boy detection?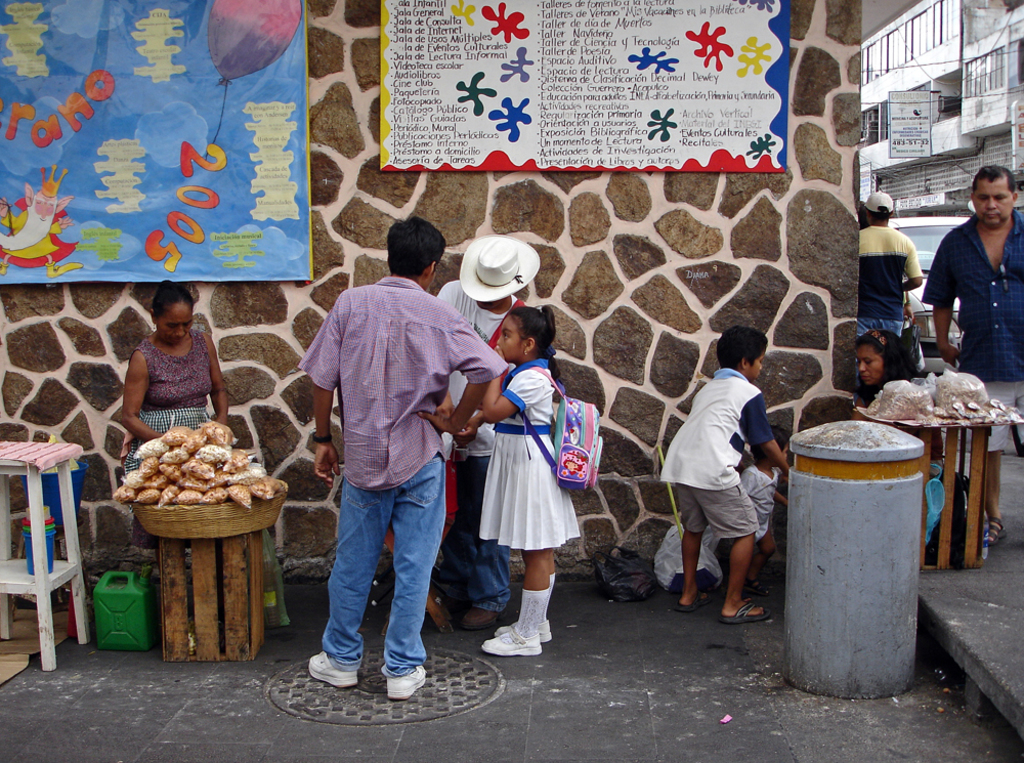
665/326/803/631
